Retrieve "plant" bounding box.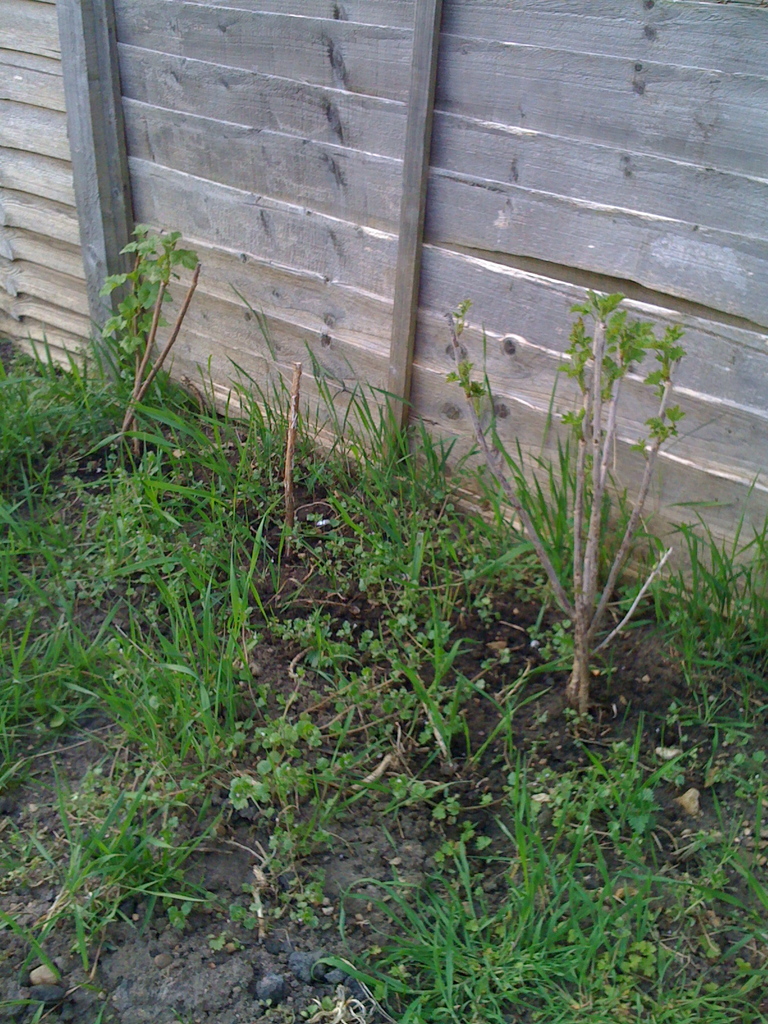
Bounding box: <region>296, 378, 496, 622</region>.
